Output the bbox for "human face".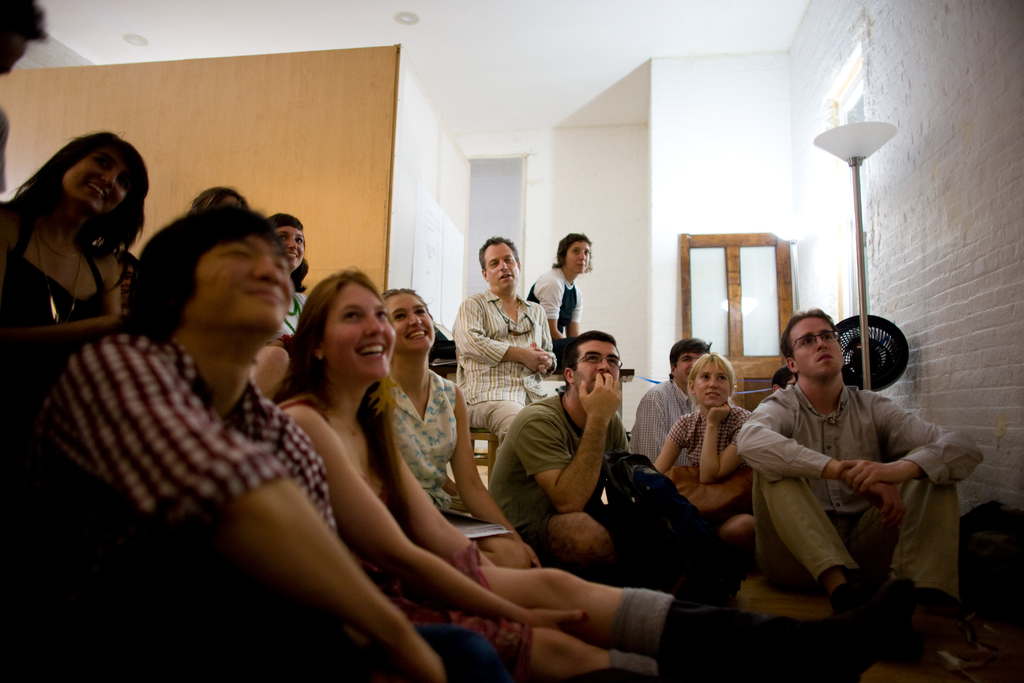
172/220/301/331.
